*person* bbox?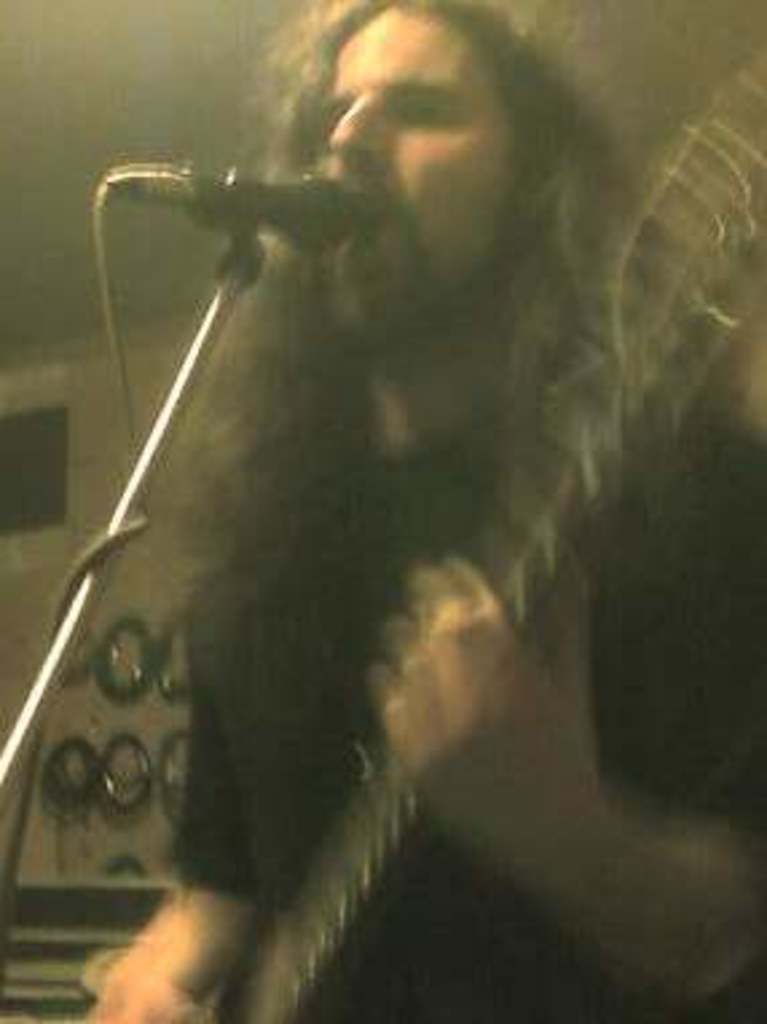
{"left": 89, "top": 0, "right": 764, "bottom": 1021}
